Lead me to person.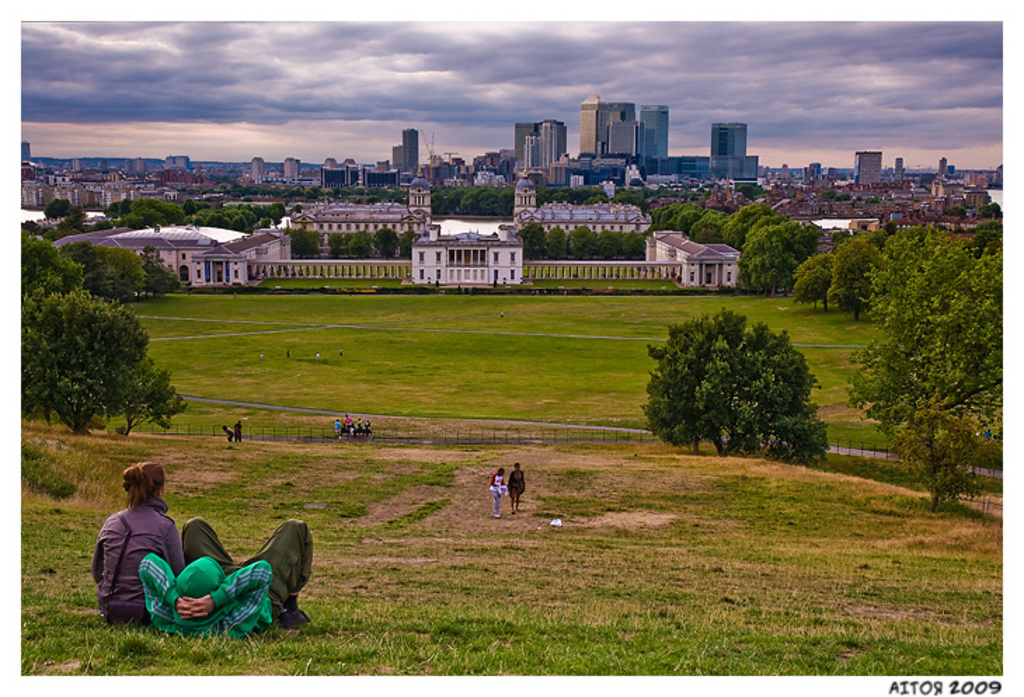
Lead to <box>224,421,234,443</box>.
